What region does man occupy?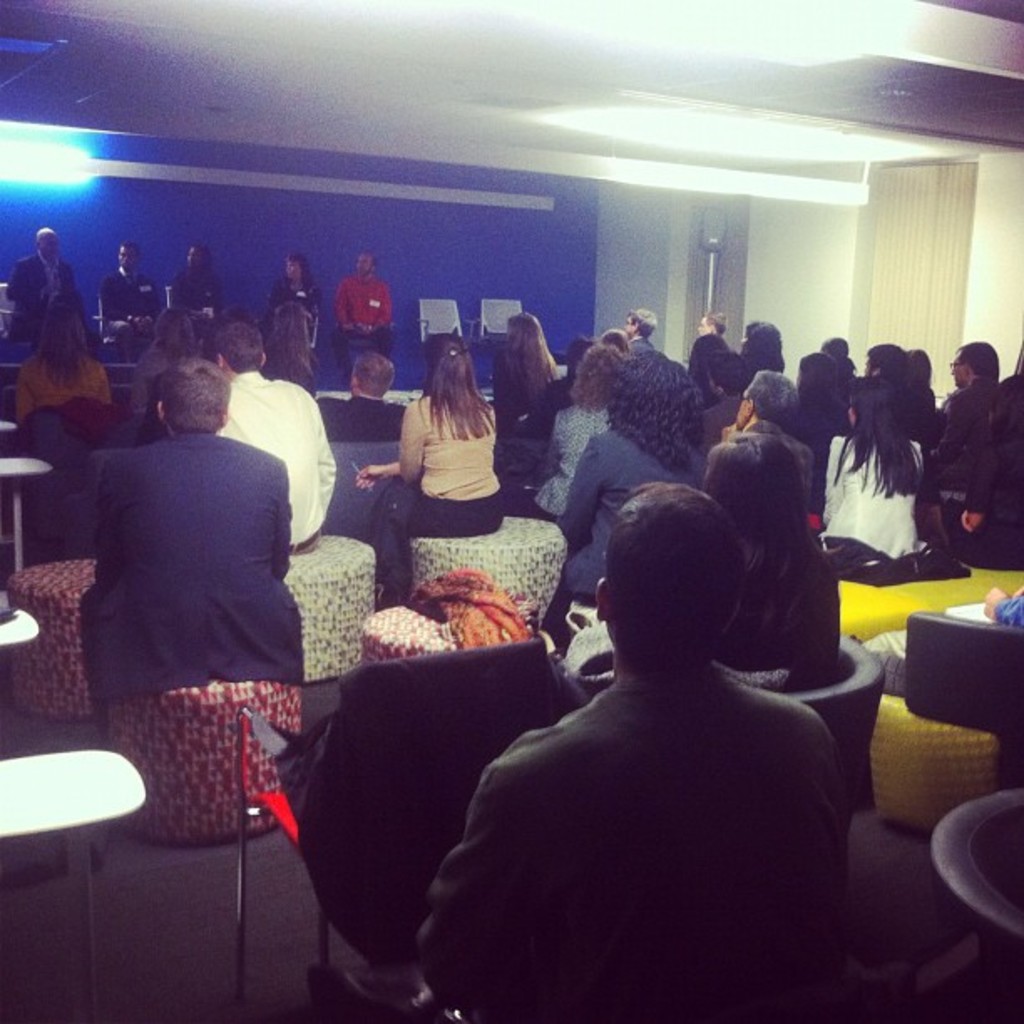
<bbox>684, 310, 730, 408</bbox>.
